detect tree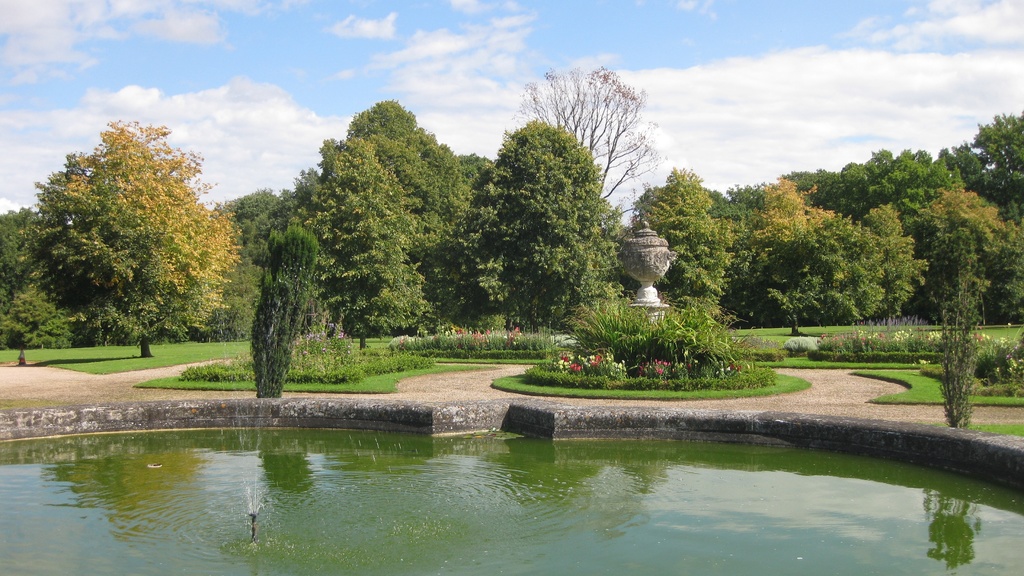
[x1=58, y1=116, x2=228, y2=351]
